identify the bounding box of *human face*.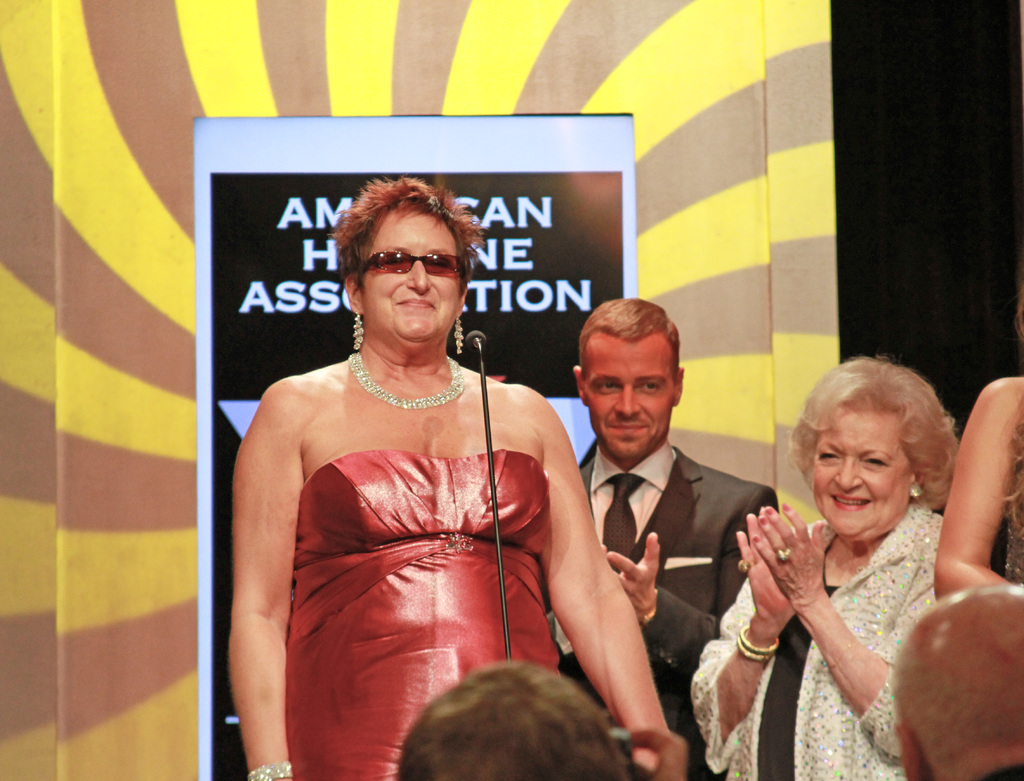
box=[574, 330, 668, 457].
